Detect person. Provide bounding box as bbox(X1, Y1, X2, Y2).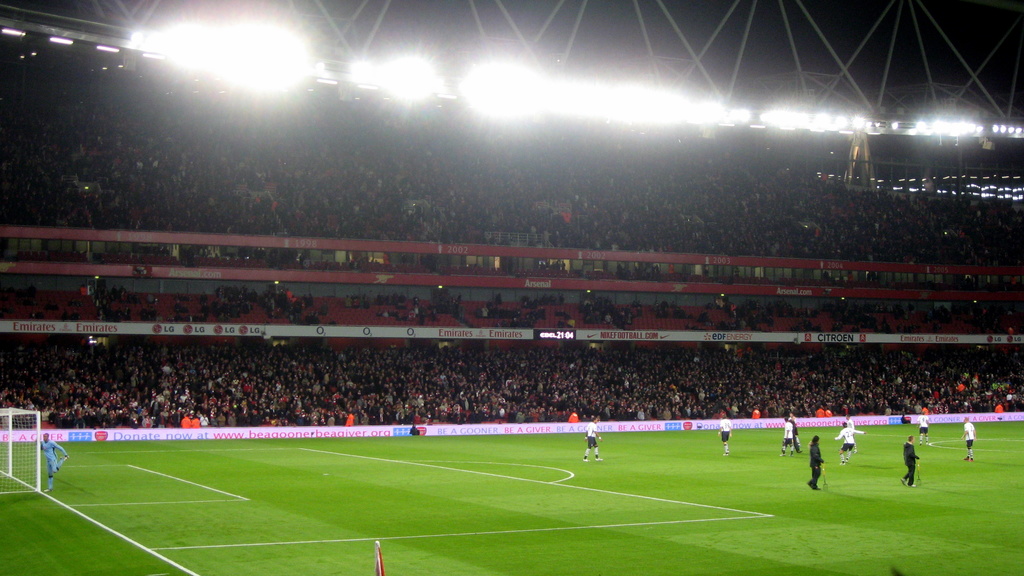
bbox(42, 434, 69, 497).
